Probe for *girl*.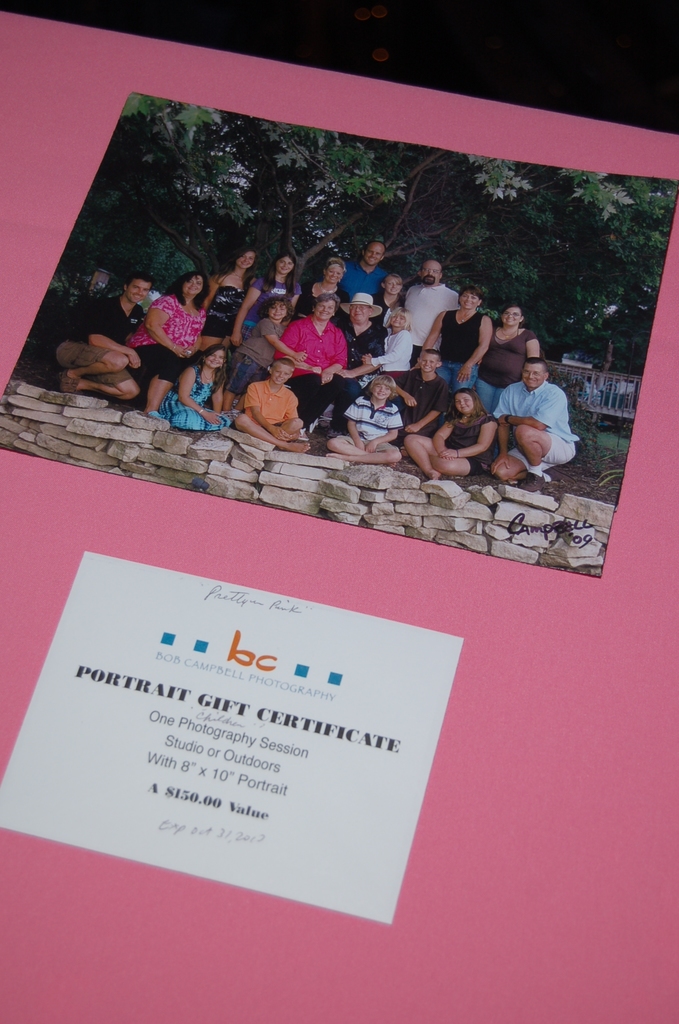
Probe result: x1=374, y1=269, x2=407, y2=337.
